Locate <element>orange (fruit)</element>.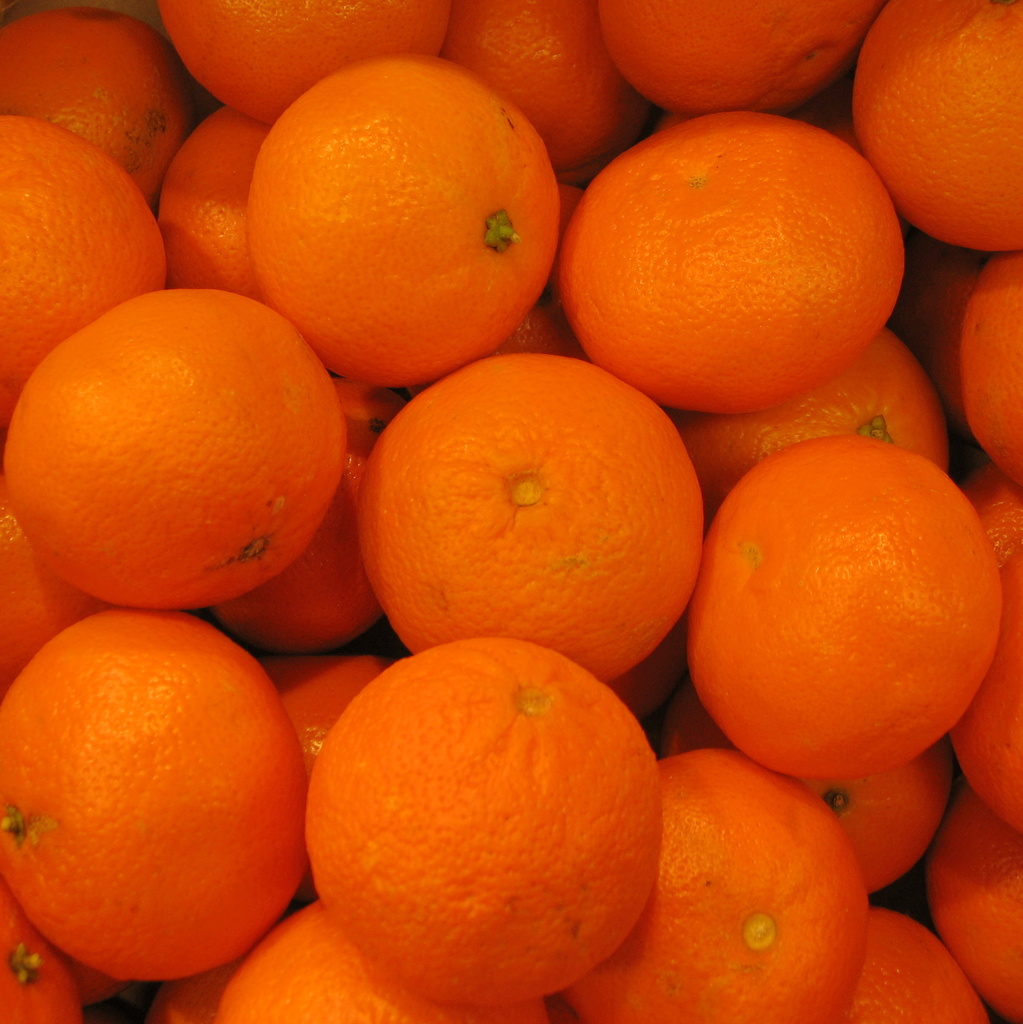
Bounding box: region(149, 109, 283, 288).
